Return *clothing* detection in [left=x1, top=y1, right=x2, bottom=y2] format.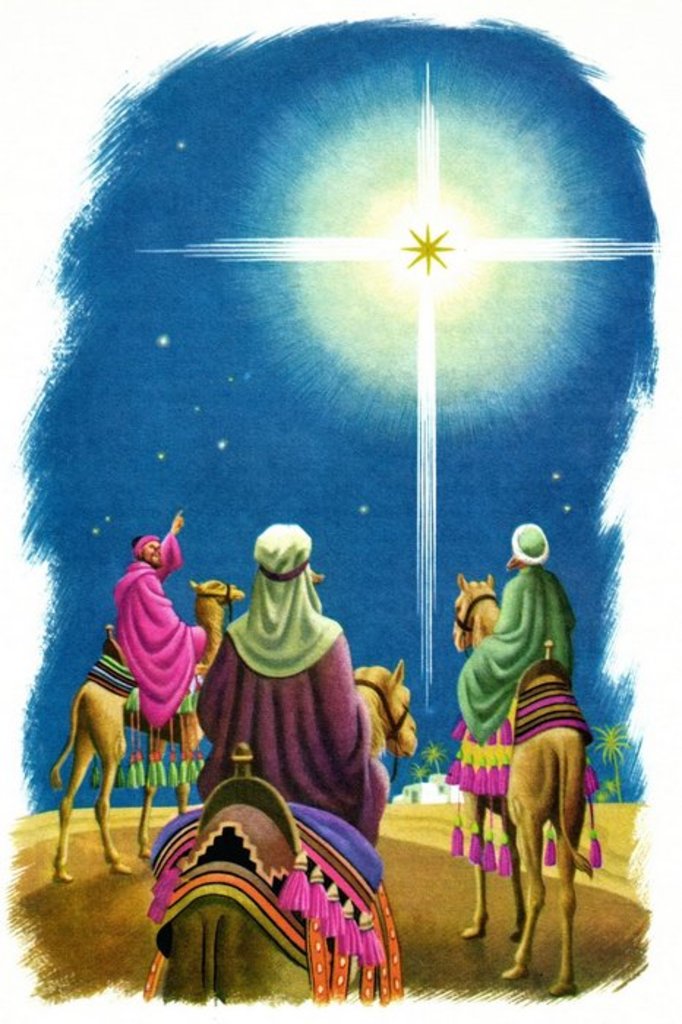
[left=195, top=518, right=401, bottom=933].
